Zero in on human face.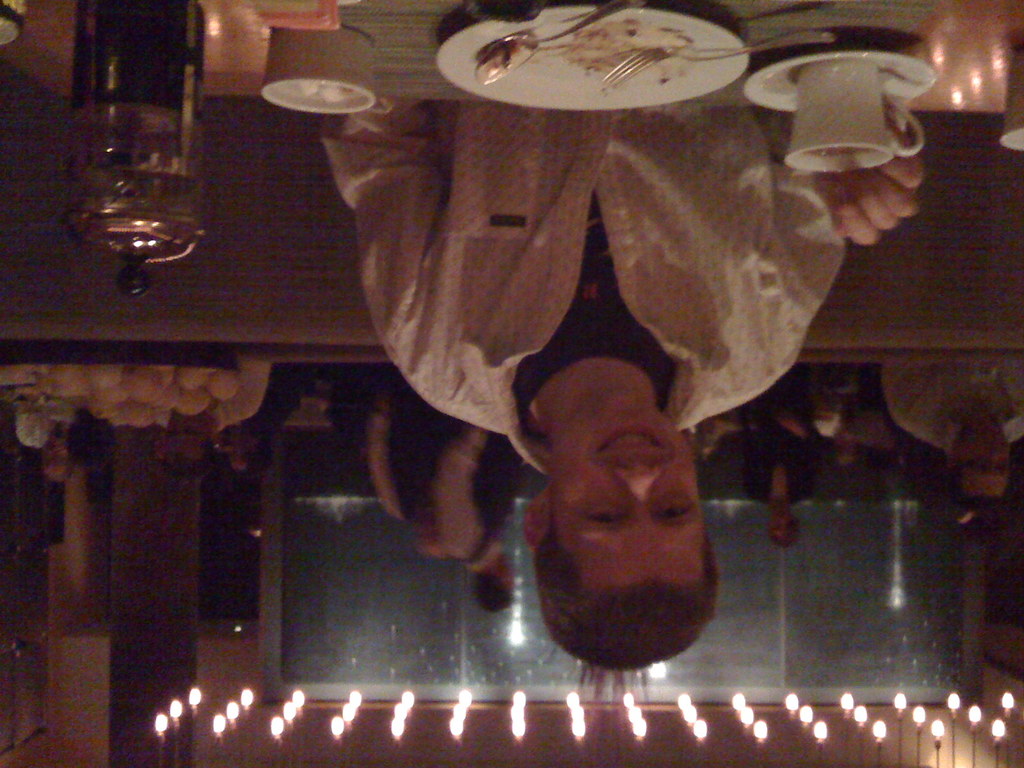
Zeroed in: bbox=[556, 398, 703, 584].
